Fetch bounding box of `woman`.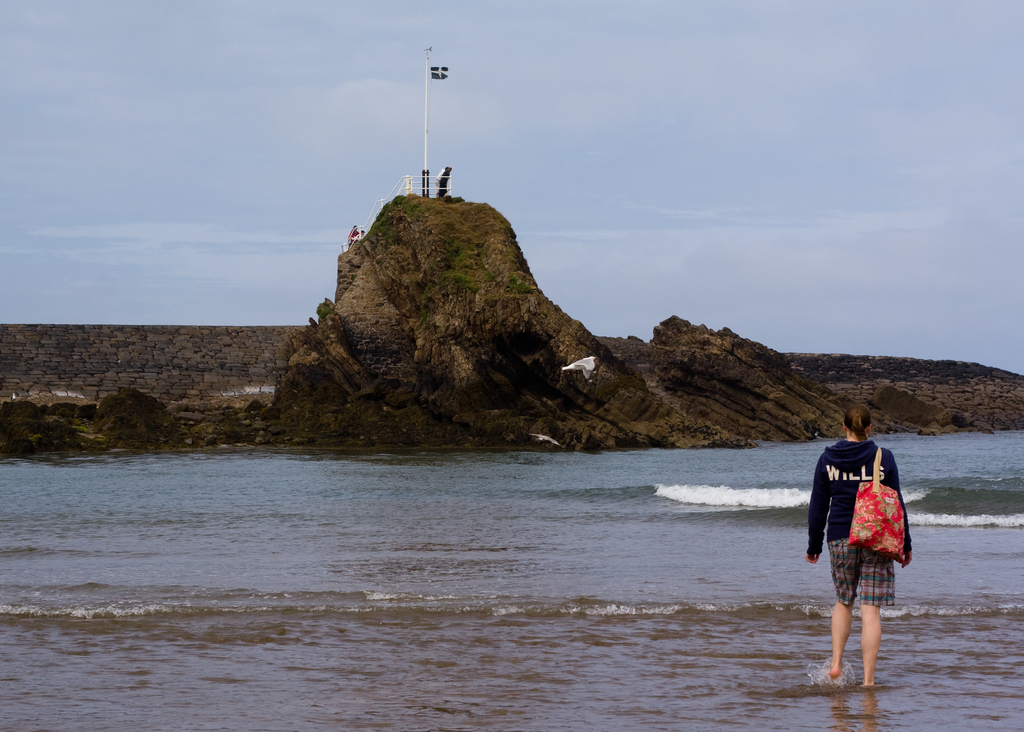
Bbox: region(808, 404, 907, 699).
